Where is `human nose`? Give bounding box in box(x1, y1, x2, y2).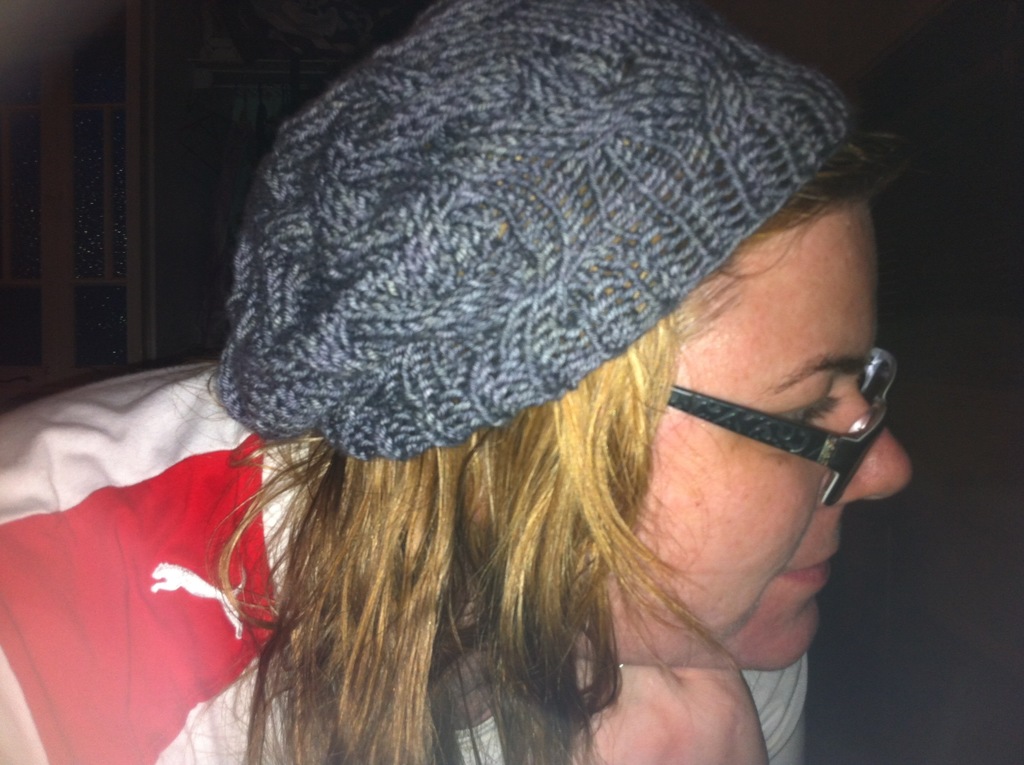
box(820, 387, 912, 504).
